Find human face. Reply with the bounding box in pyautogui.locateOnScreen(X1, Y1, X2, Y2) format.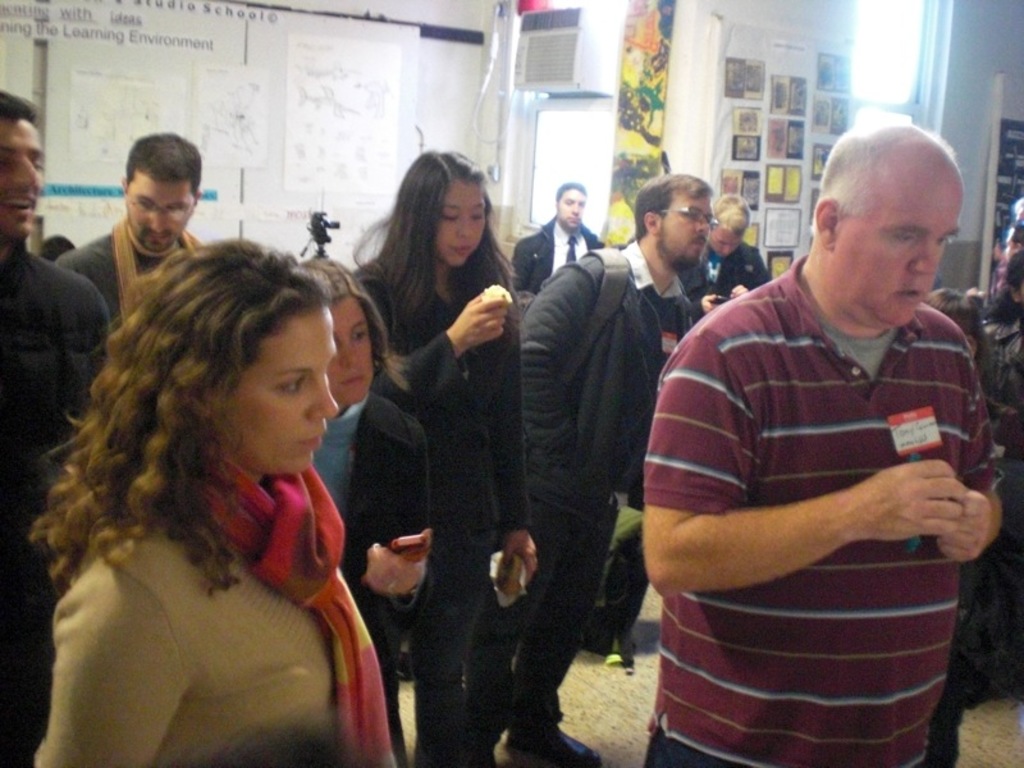
pyautogui.locateOnScreen(332, 289, 375, 403).
